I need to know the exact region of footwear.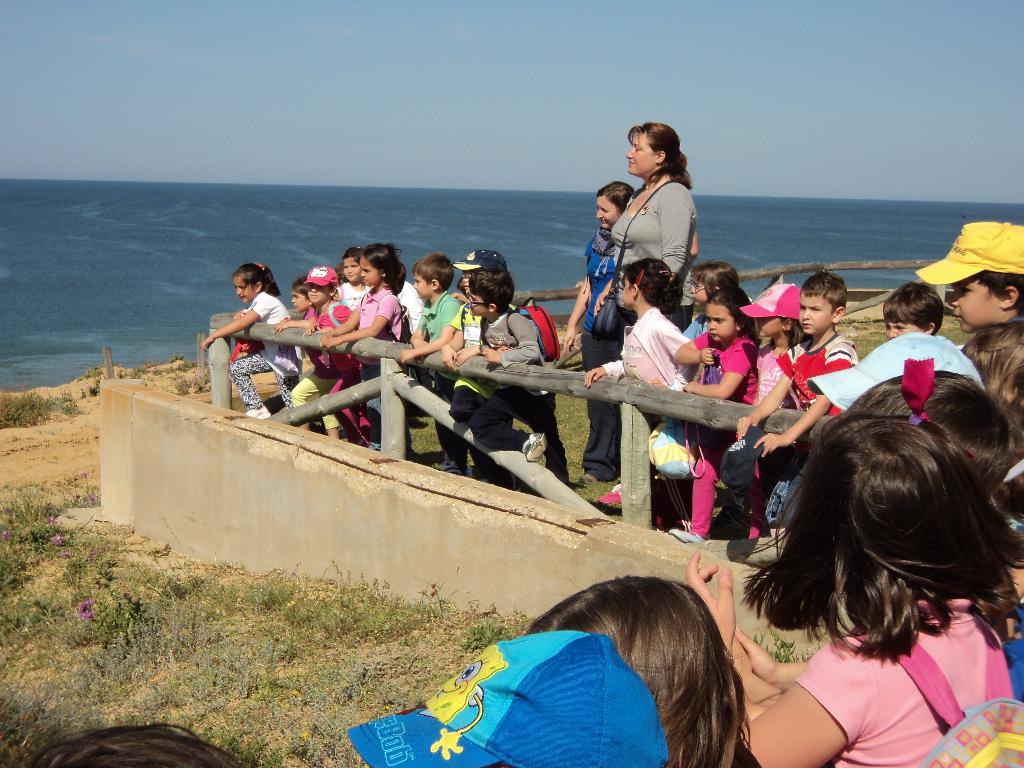
Region: 577/474/591/490.
